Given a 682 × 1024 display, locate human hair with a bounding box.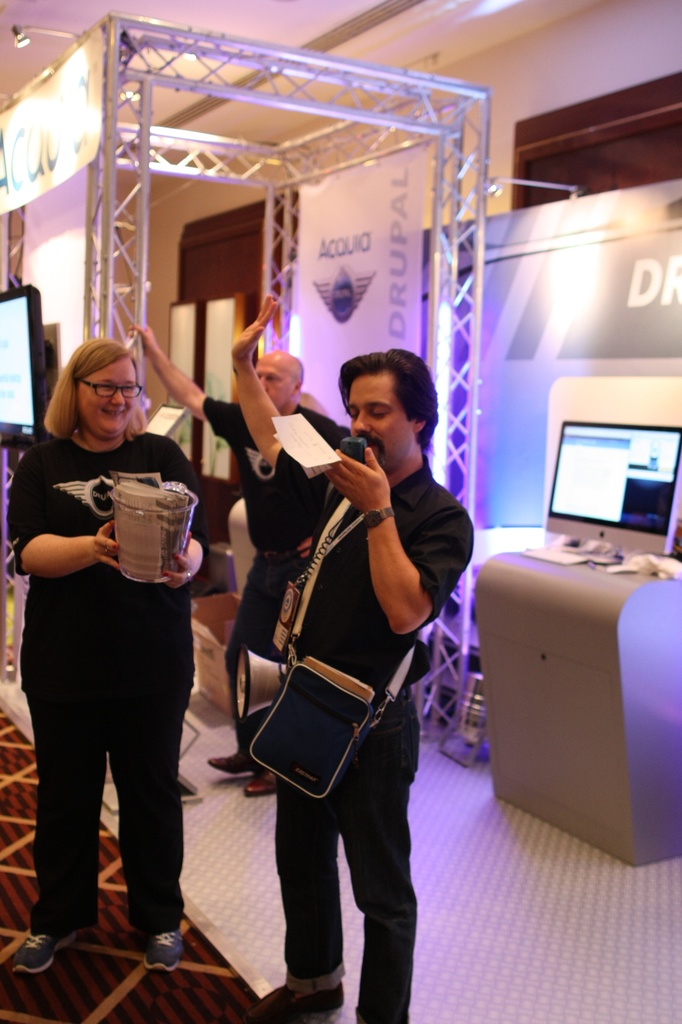
Located: locate(40, 336, 148, 439).
